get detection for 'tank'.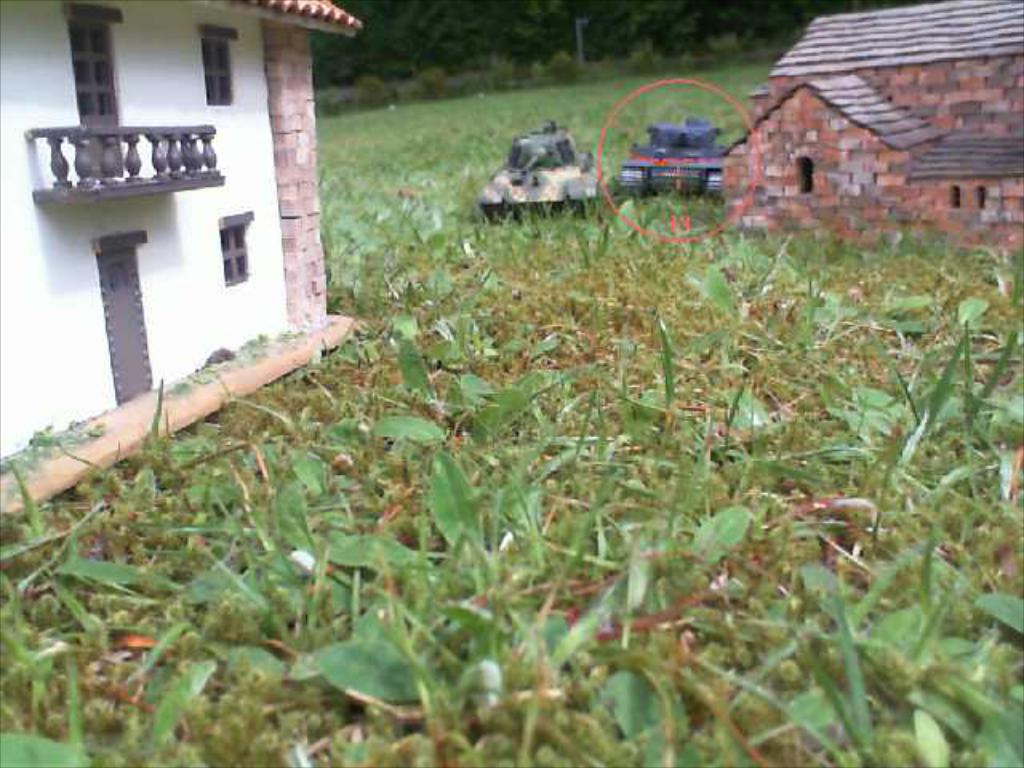
Detection: x1=611, y1=118, x2=730, y2=200.
